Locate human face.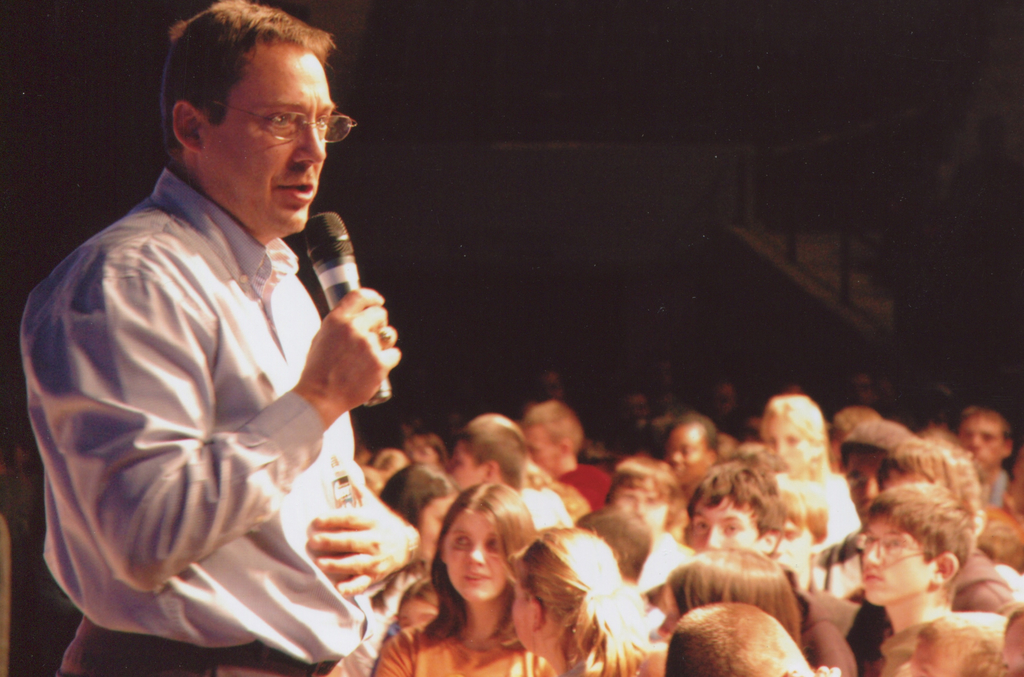
Bounding box: Rect(766, 417, 810, 454).
